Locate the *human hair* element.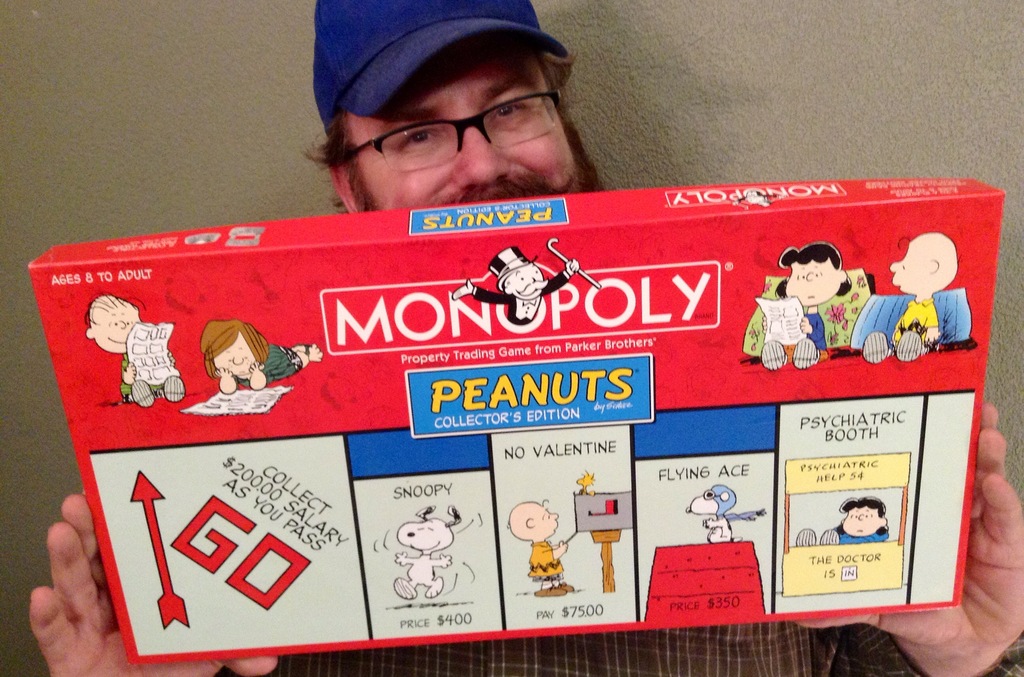
Element bbox: [x1=299, y1=113, x2=362, y2=177].
